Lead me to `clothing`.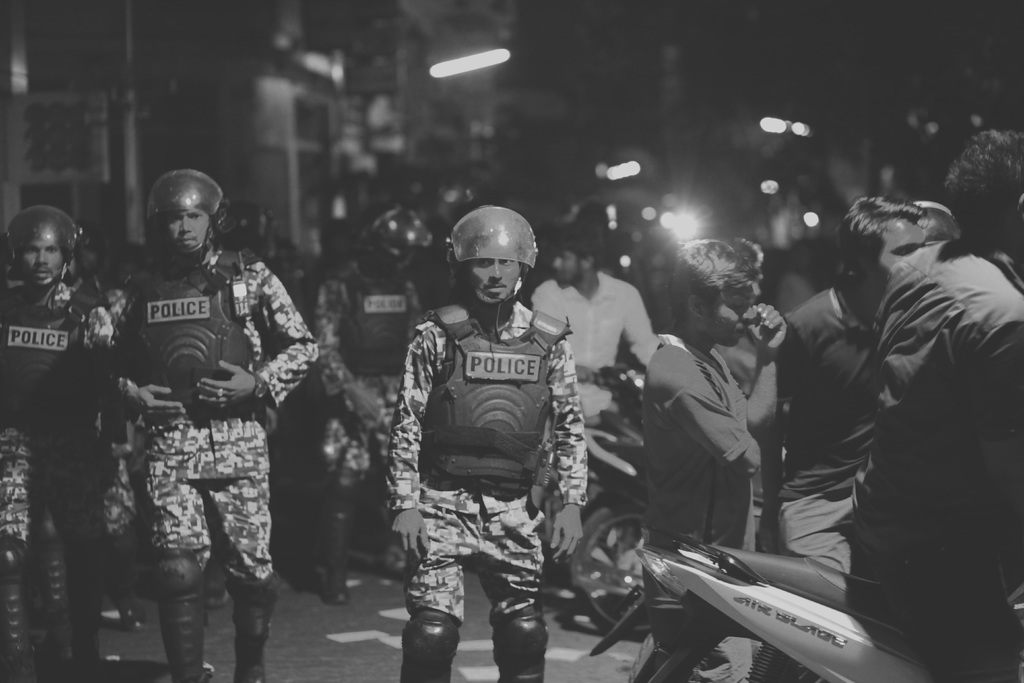
Lead to crop(530, 267, 664, 391).
